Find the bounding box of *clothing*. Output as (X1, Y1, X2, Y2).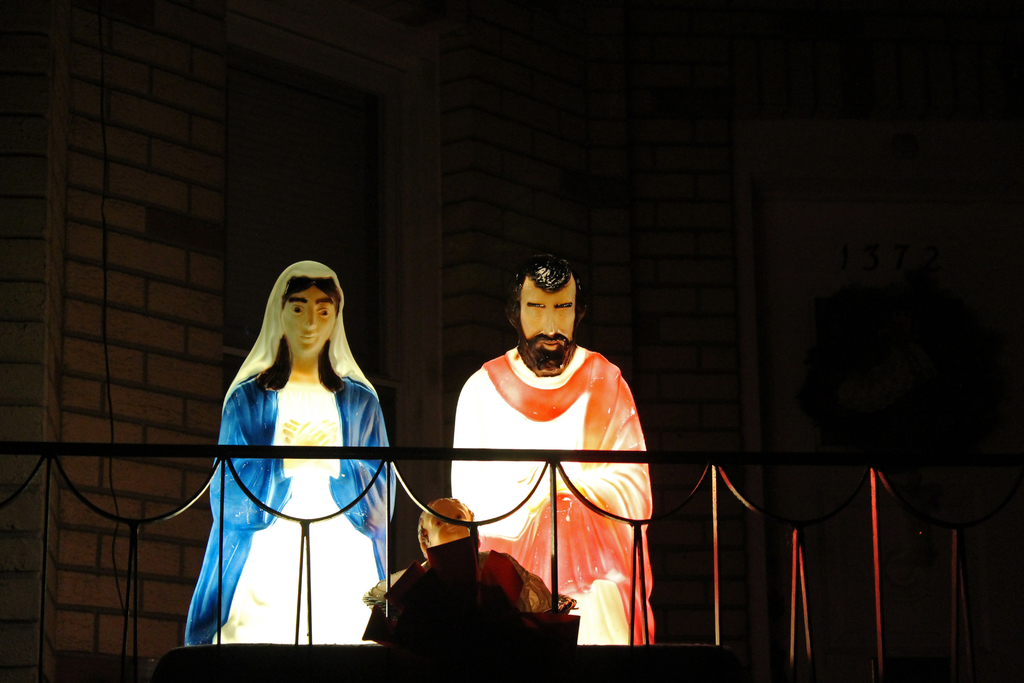
(448, 342, 657, 646).
